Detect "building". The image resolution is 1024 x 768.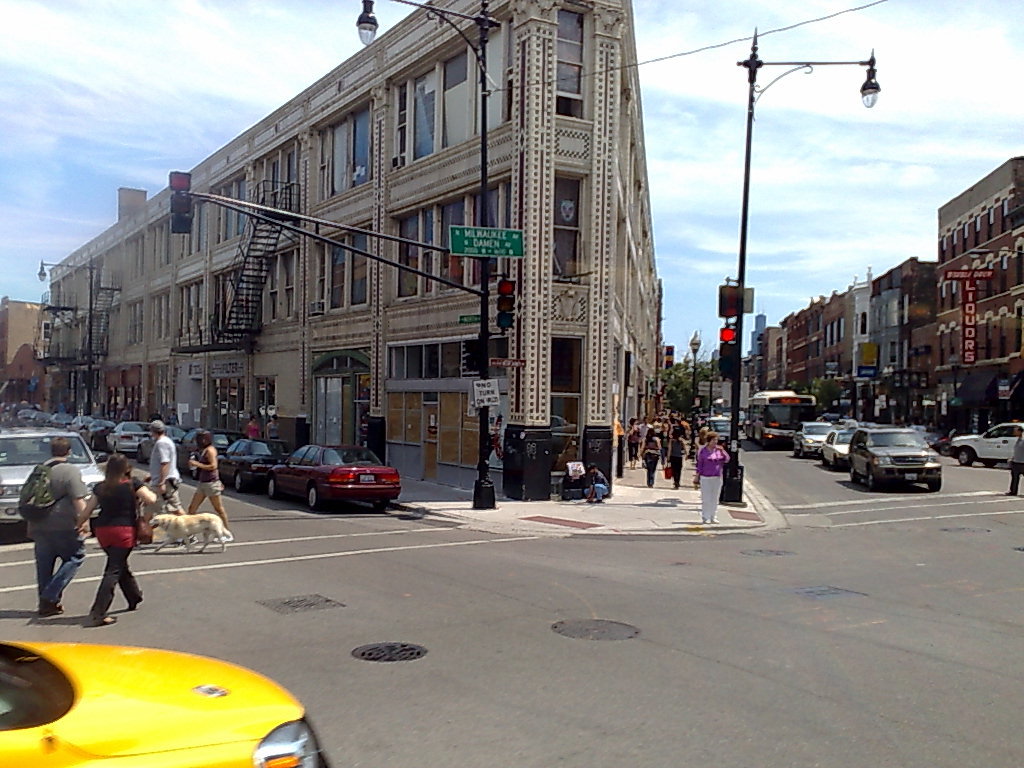
rect(44, 0, 665, 498).
